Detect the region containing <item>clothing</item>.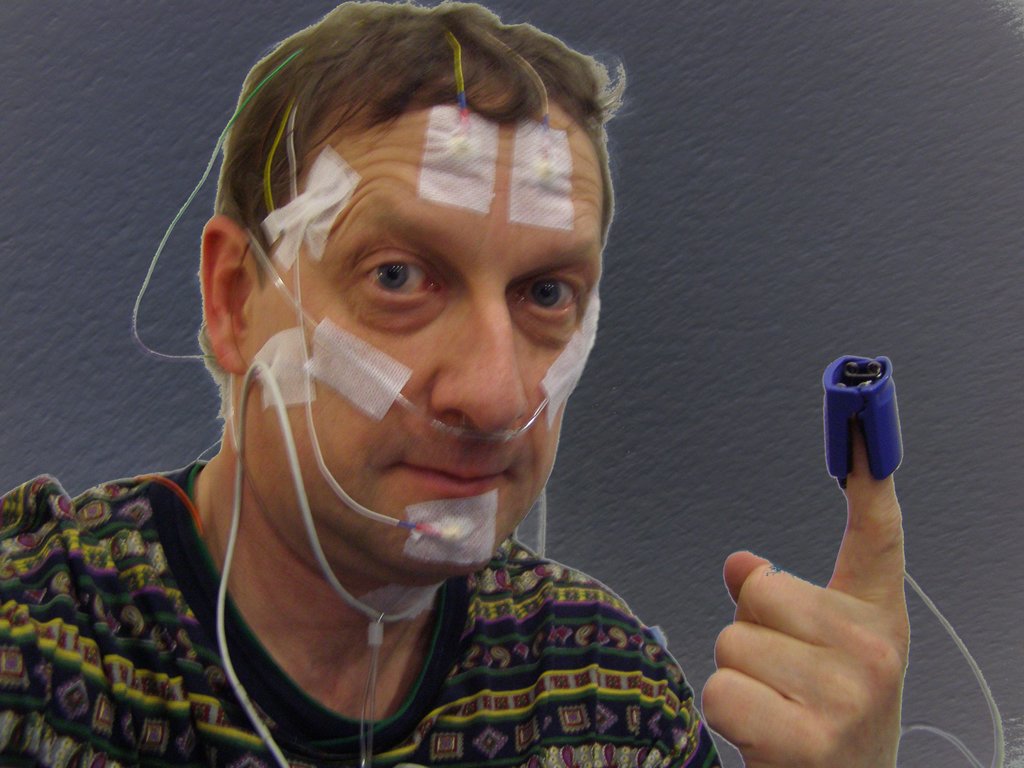
x1=0 y1=459 x2=715 y2=767.
